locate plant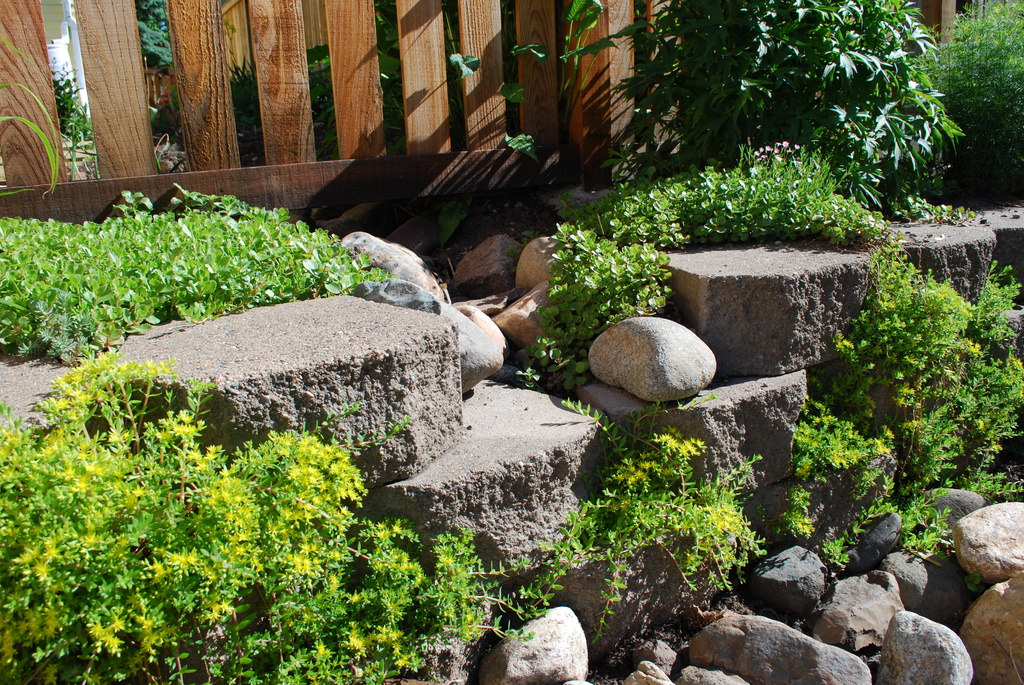
{"x1": 504, "y1": 129, "x2": 540, "y2": 161}
